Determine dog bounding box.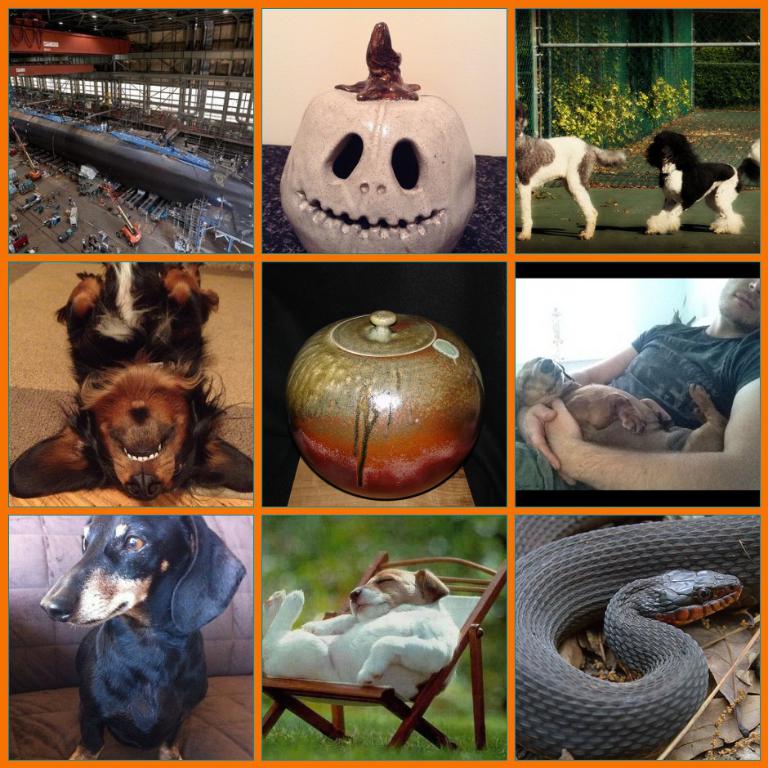
Determined: bbox(514, 100, 625, 239).
